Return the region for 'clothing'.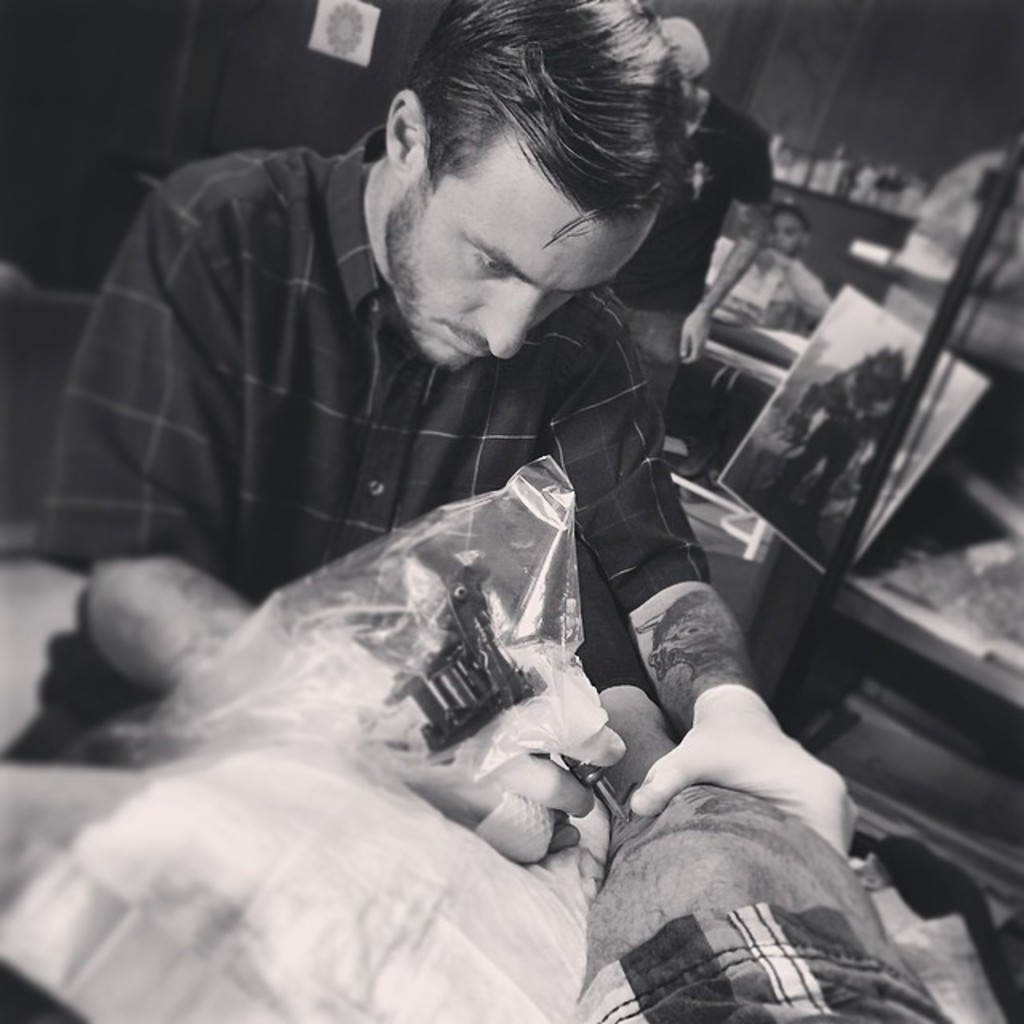
rect(45, 128, 808, 646).
